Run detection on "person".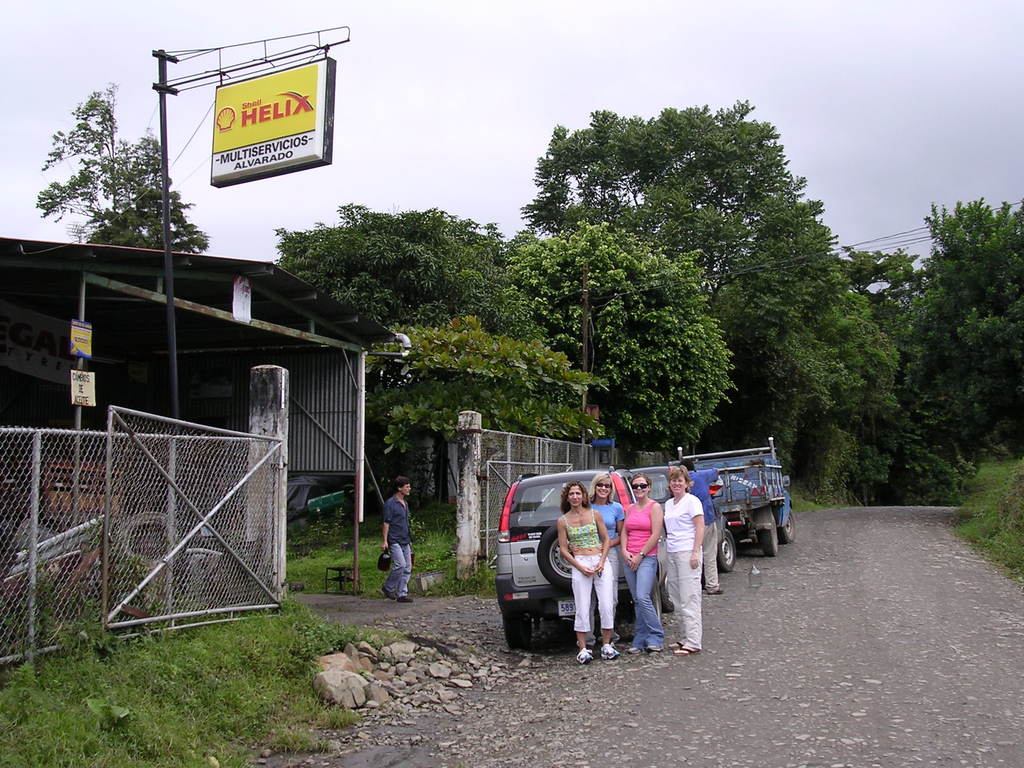
Result: (586,477,624,601).
